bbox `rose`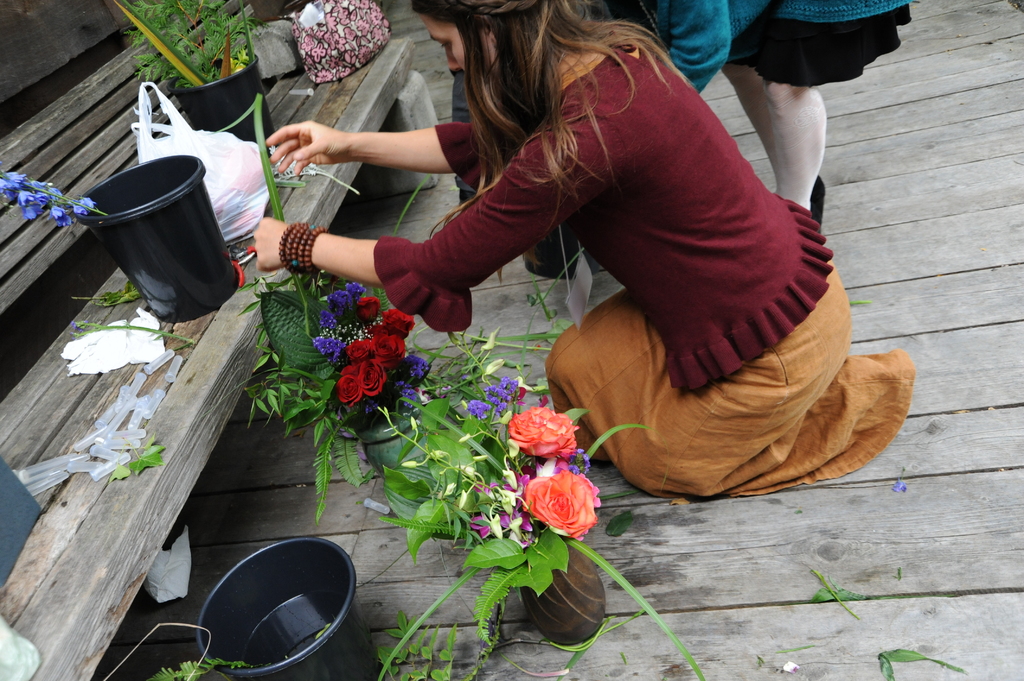
x1=508 y1=405 x2=582 y2=460
